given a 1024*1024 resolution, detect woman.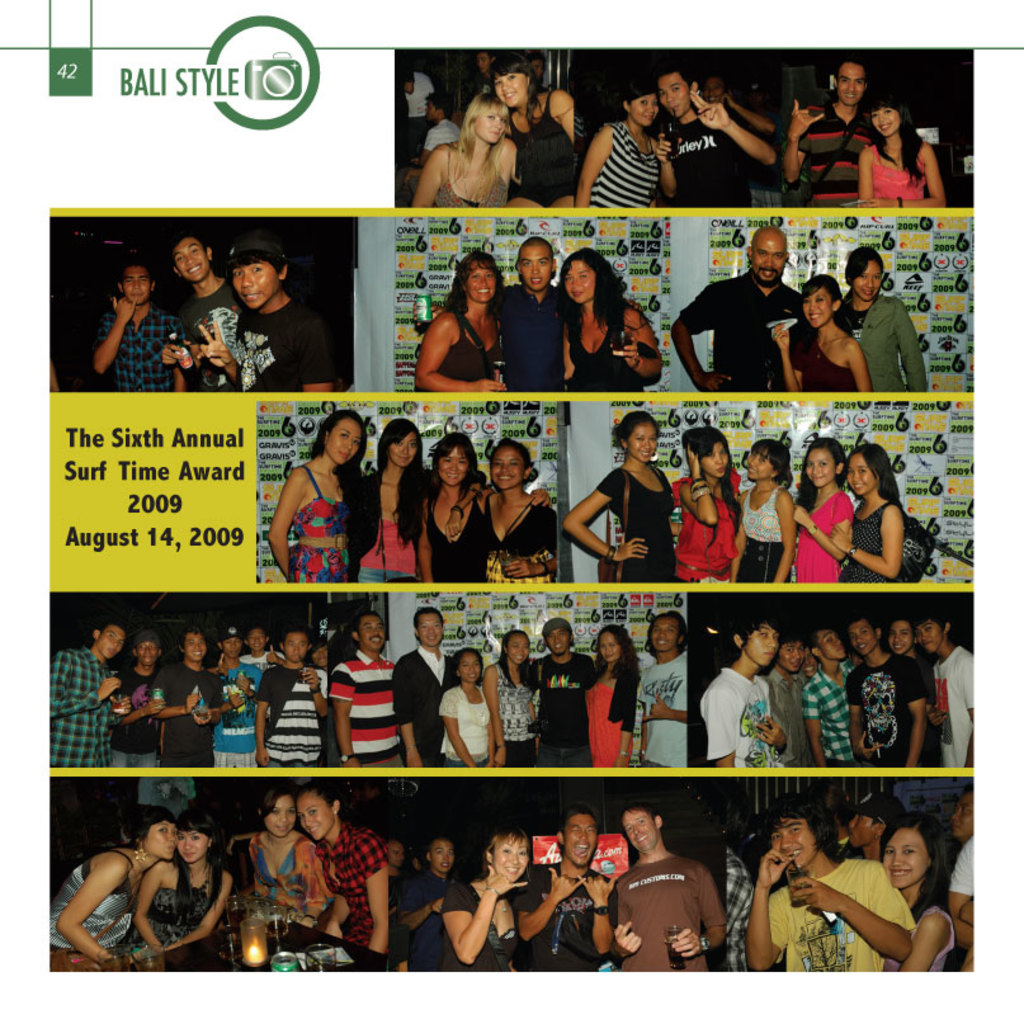
784,443,849,577.
